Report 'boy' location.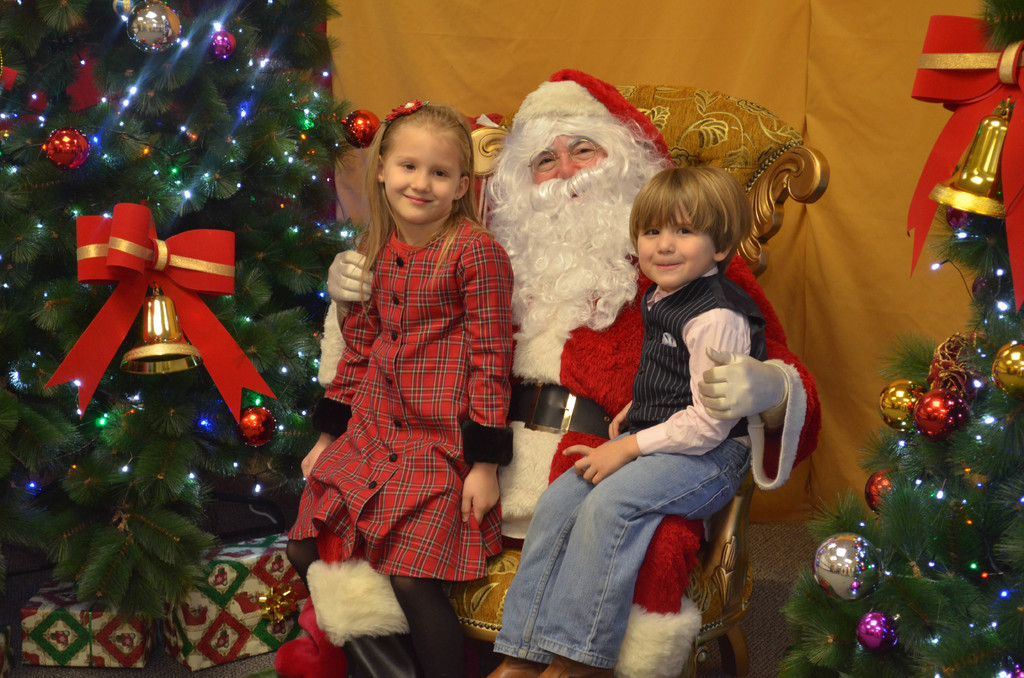
Report: {"left": 567, "top": 133, "right": 802, "bottom": 654}.
